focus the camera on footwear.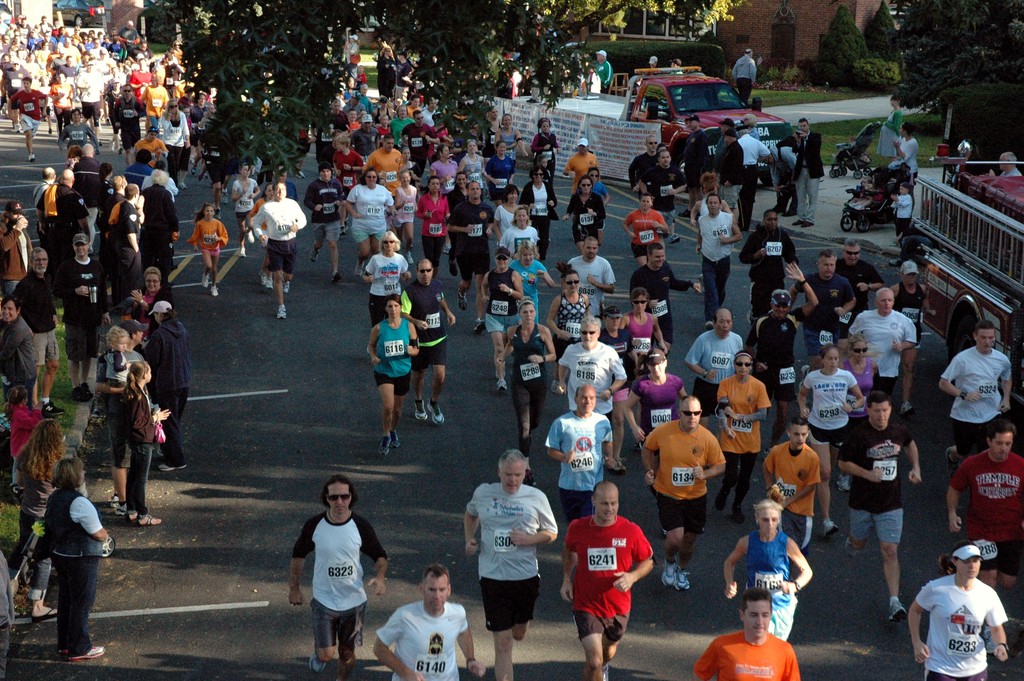
Focus region: {"left": 676, "top": 570, "right": 692, "bottom": 593}.
